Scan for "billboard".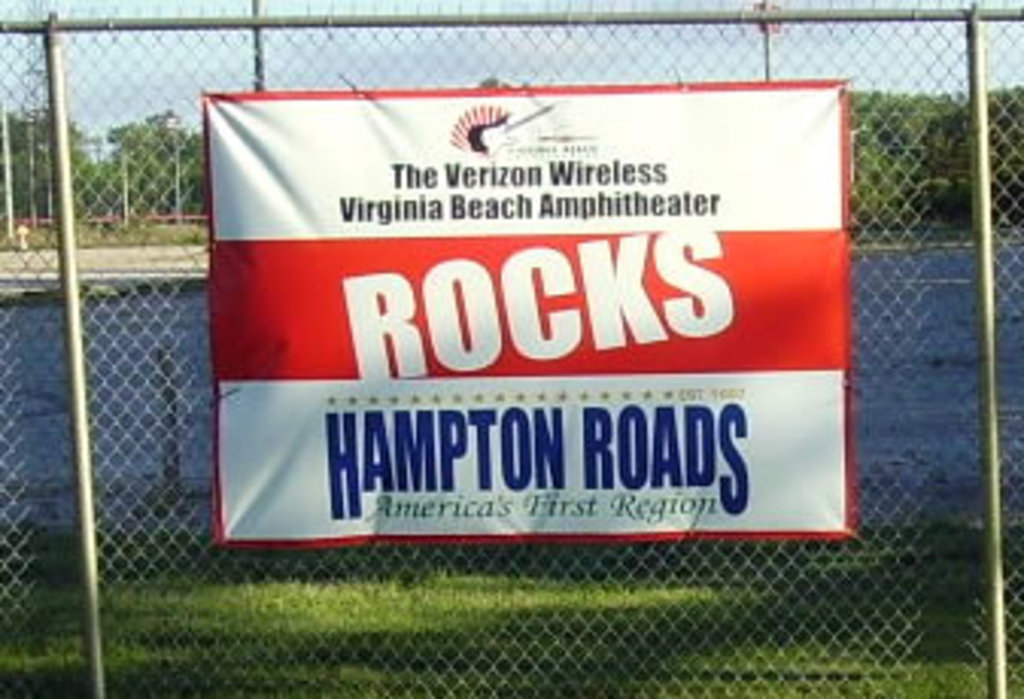
Scan result: 170, 58, 905, 641.
